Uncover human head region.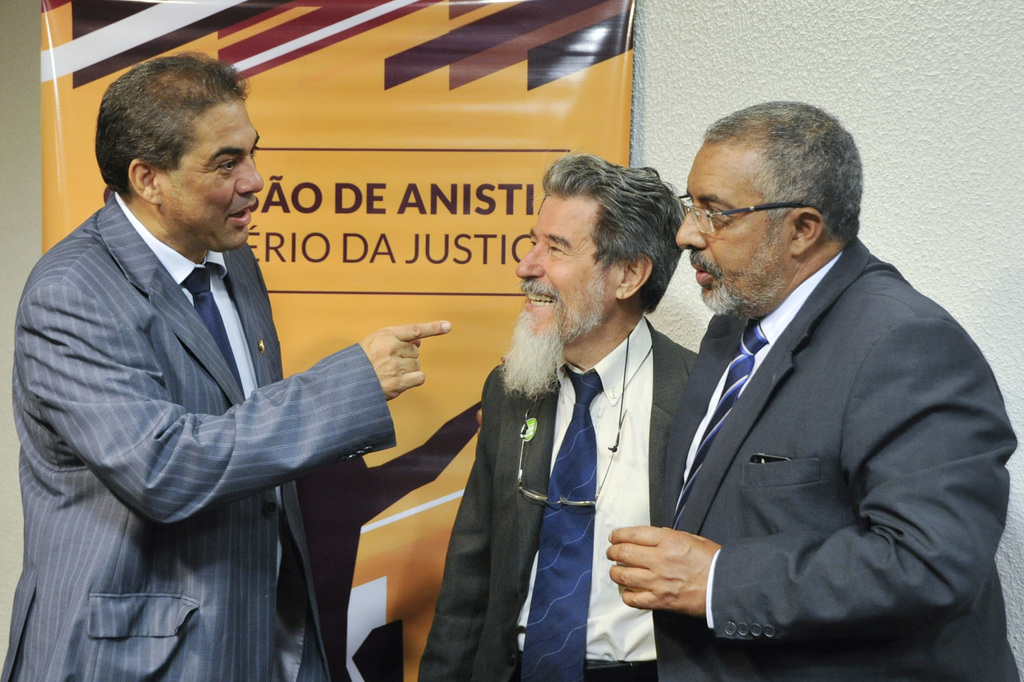
Uncovered: l=512, t=152, r=691, b=358.
